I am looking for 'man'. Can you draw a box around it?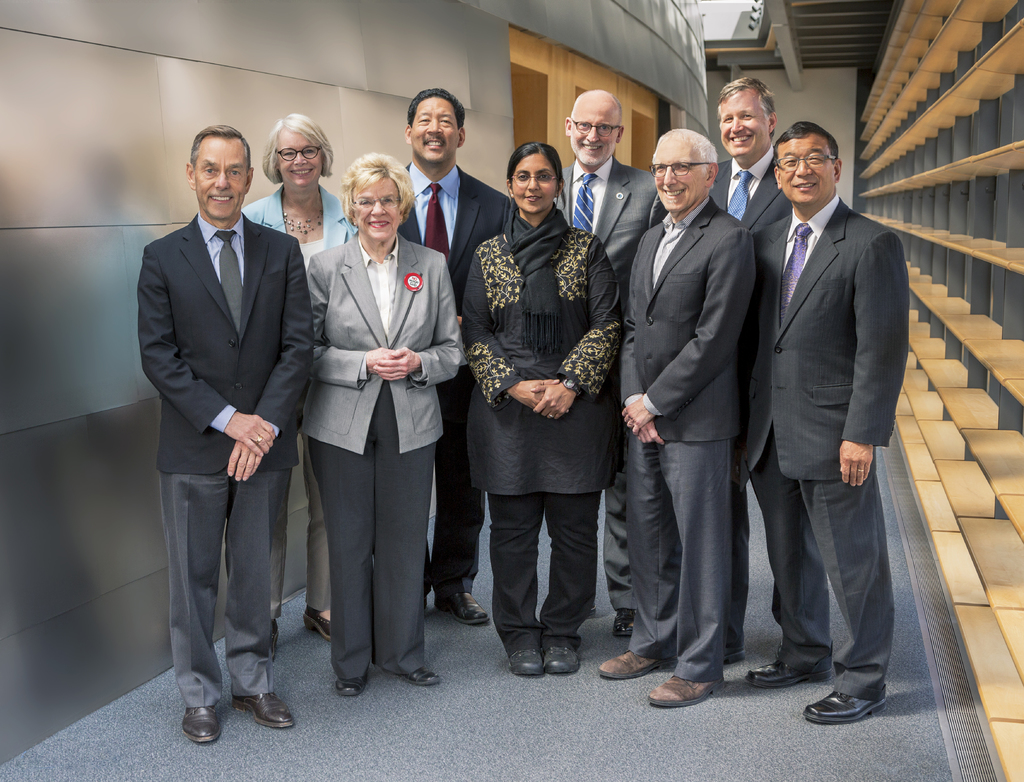
Sure, the bounding box is 548/88/662/638.
